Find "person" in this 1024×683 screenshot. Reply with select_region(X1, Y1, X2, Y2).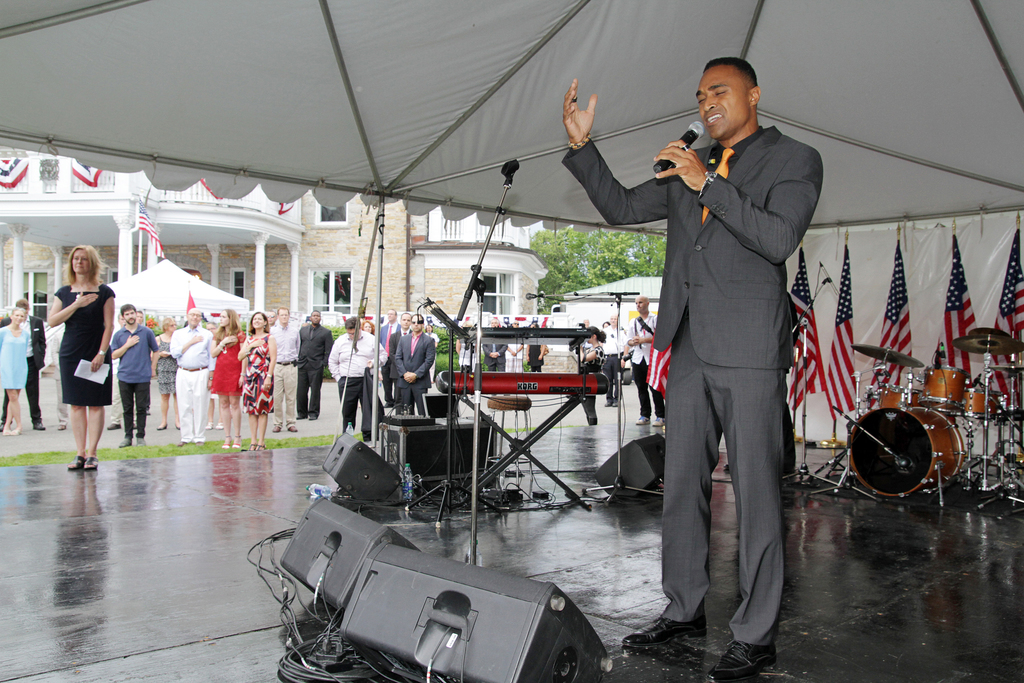
select_region(508, 318, 531, 374).
